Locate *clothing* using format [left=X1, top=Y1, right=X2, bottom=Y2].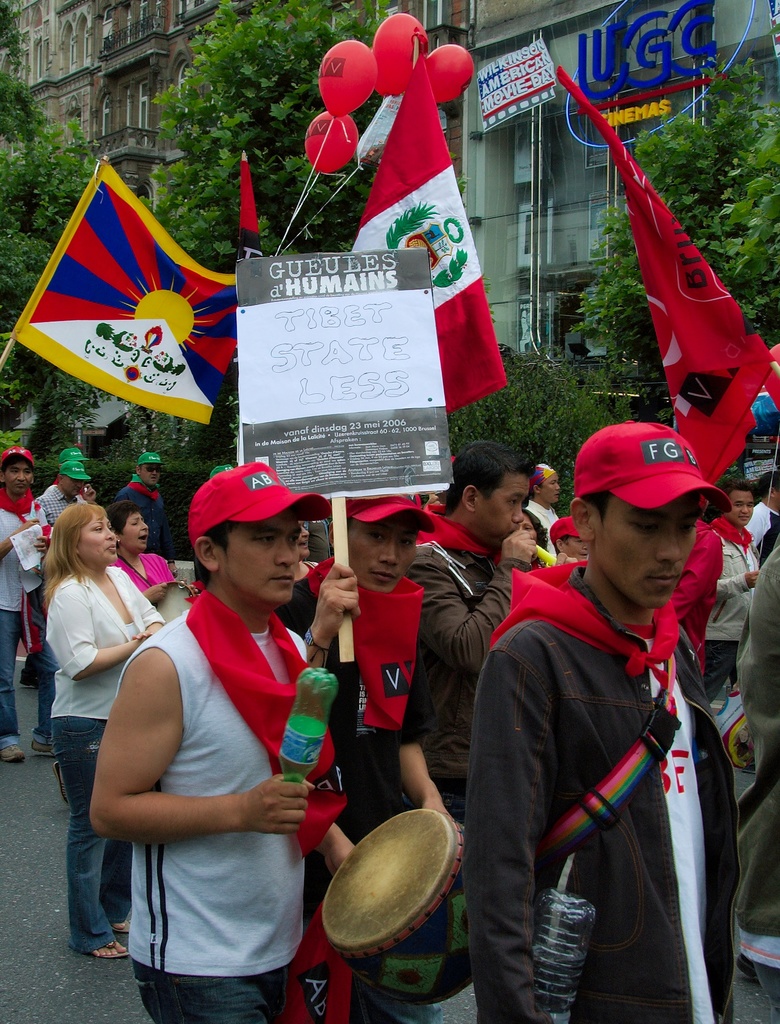
[left=269, top=552, right=418, bottom=913].
